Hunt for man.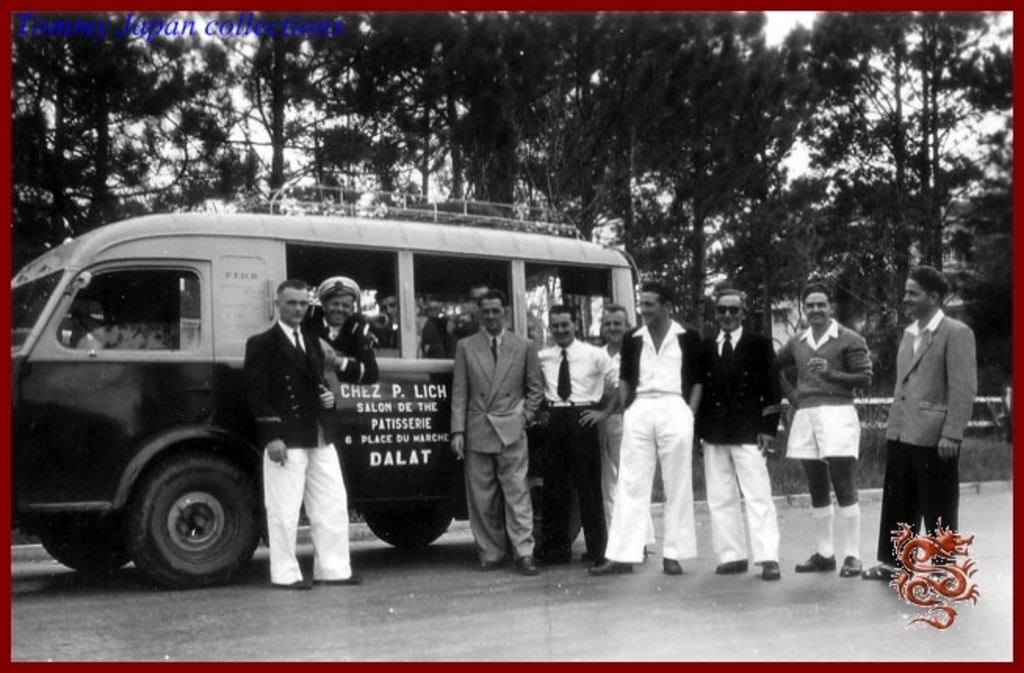
Hunted down at locate(246, 280, 357, 592).
